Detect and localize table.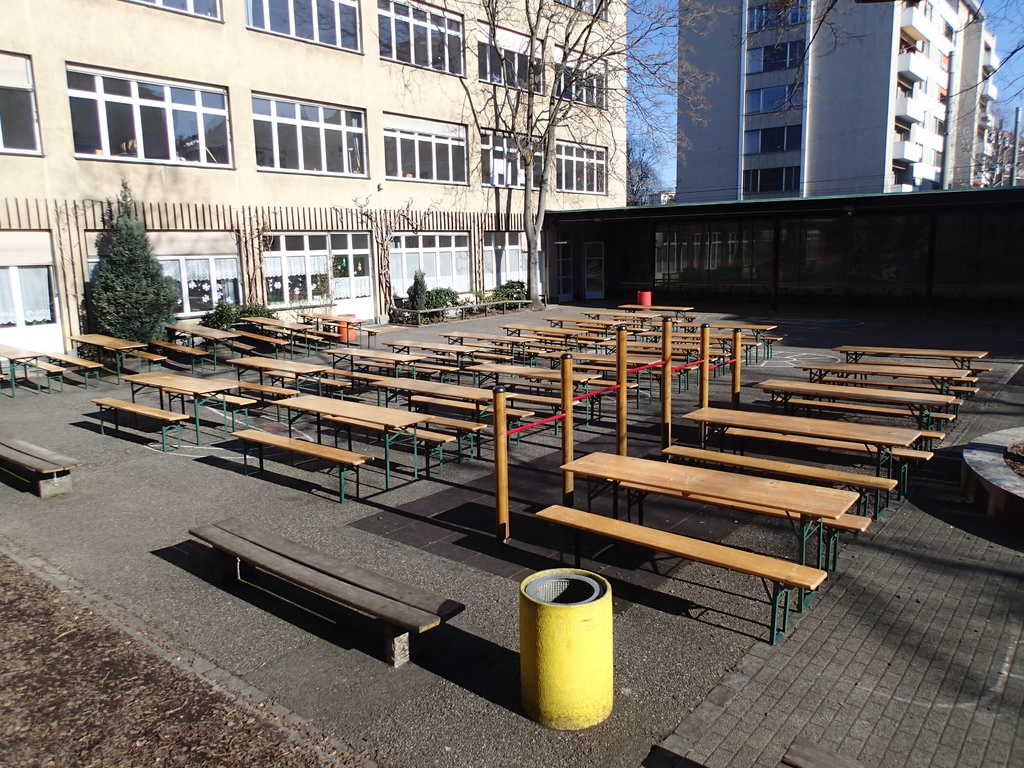
Localized at [left=184, top=516, right=472, bottom=667].
